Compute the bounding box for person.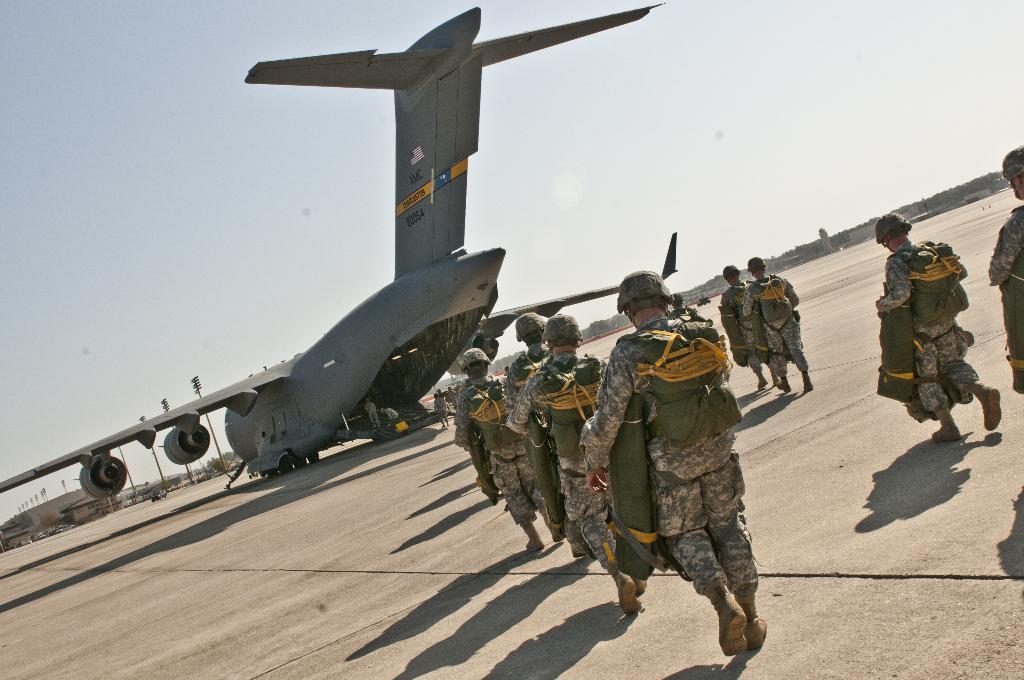
506,298,545,424.
